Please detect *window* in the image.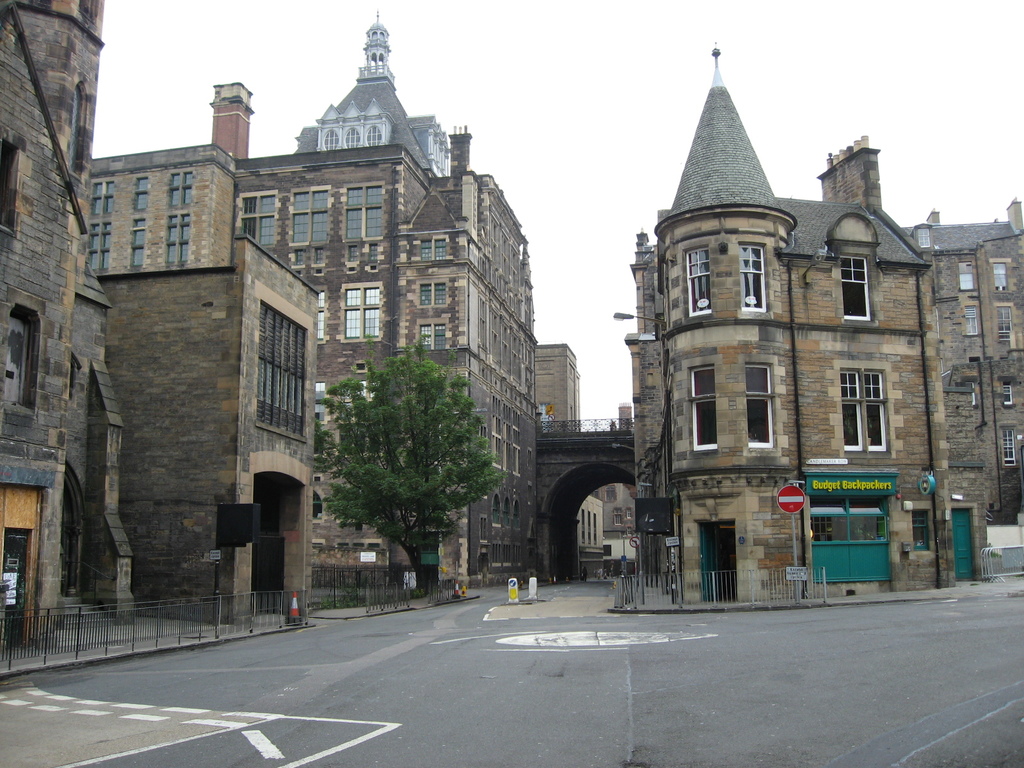
BBox(912, 219, 937, 250).
